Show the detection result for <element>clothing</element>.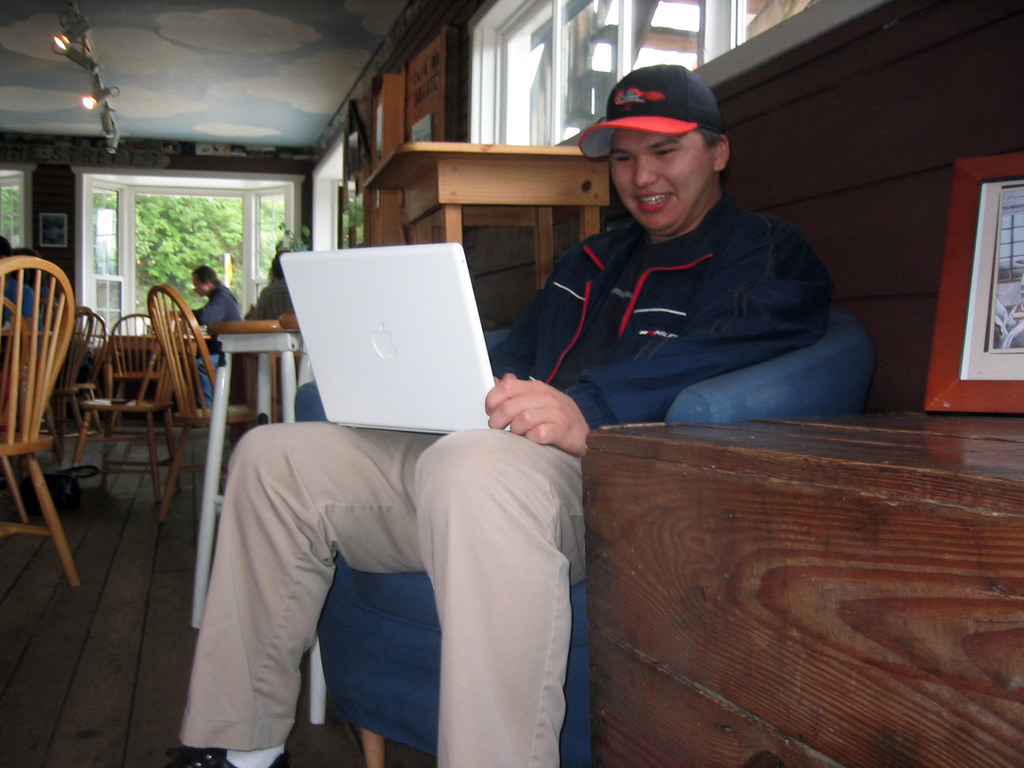
<bbox>181, 191, 835, 767</bbox>.
